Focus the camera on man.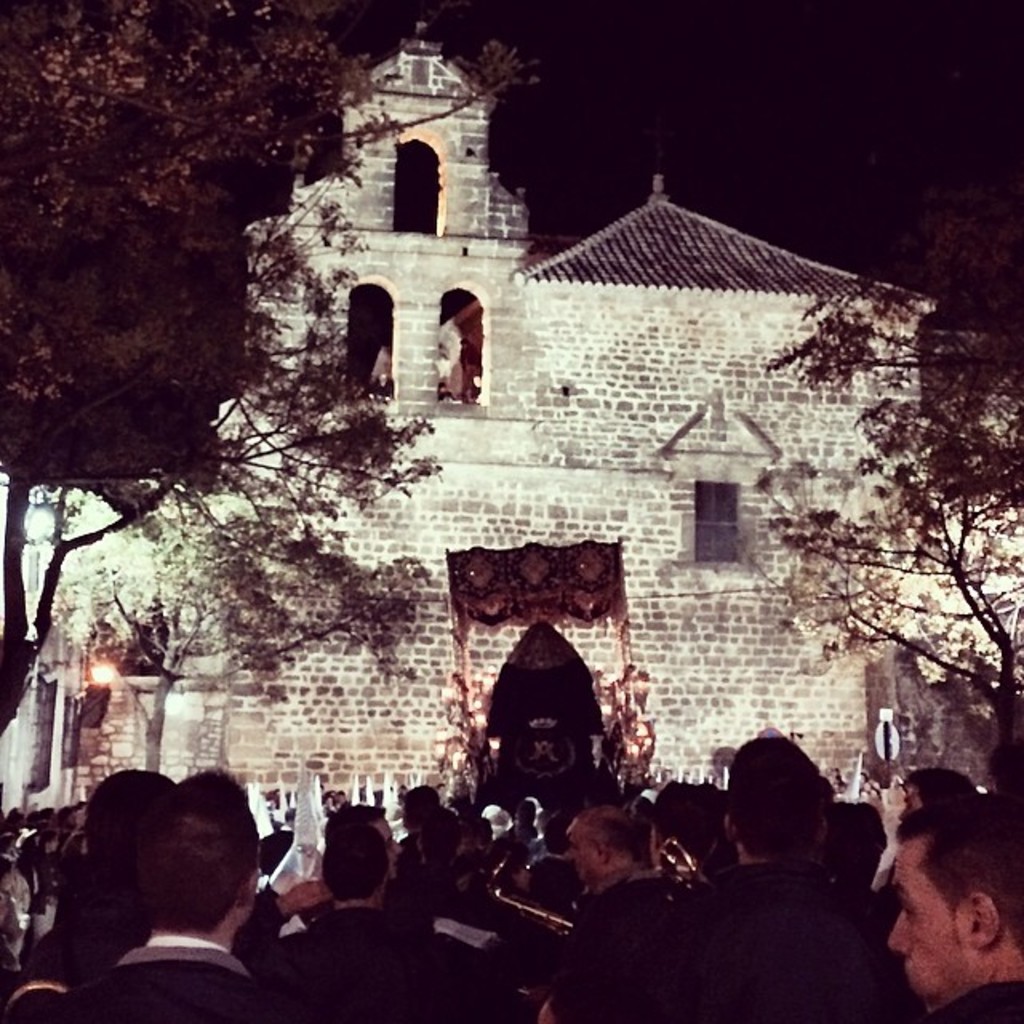
Focus region: left=0, top=765, right=336, bottom=1022.
